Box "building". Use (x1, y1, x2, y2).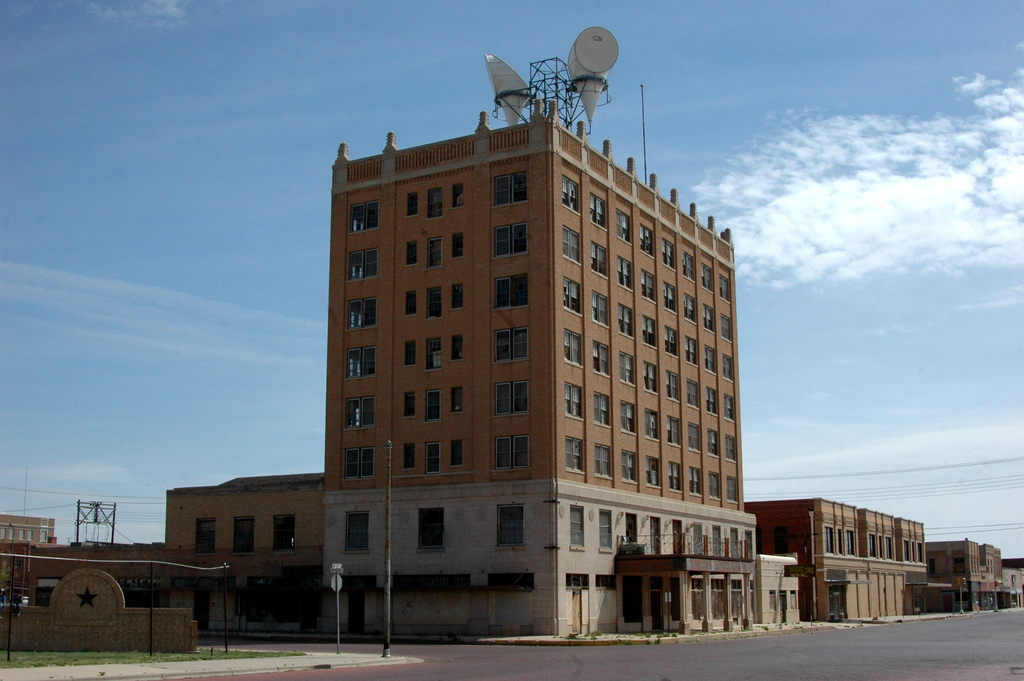
(927, 530, 1023, 611).
